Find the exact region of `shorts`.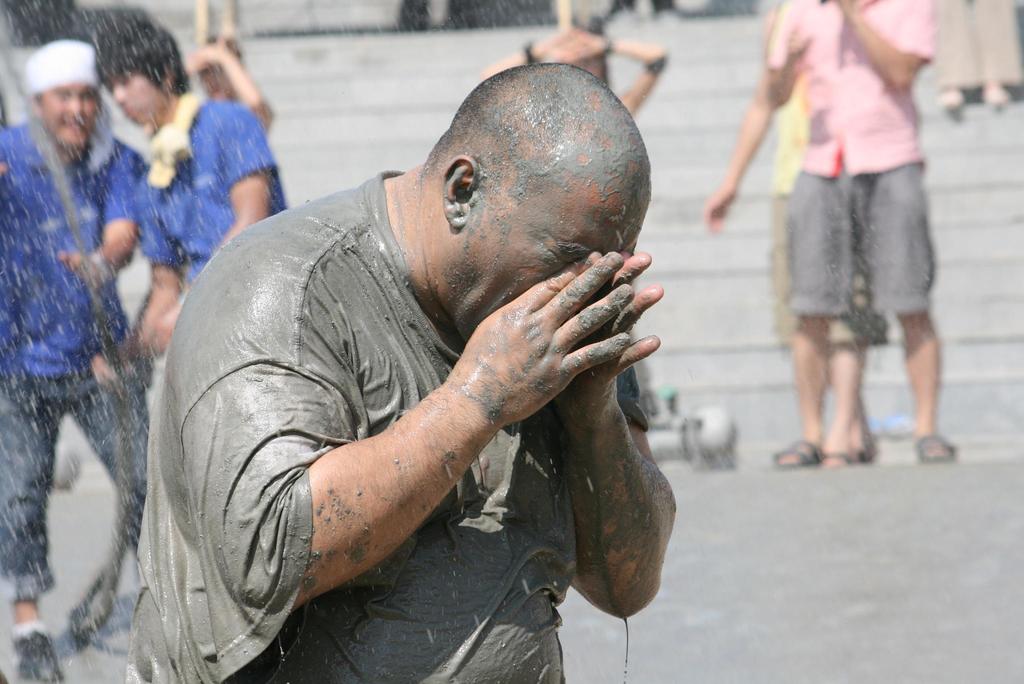
Exact region: 778/148/938/338.
